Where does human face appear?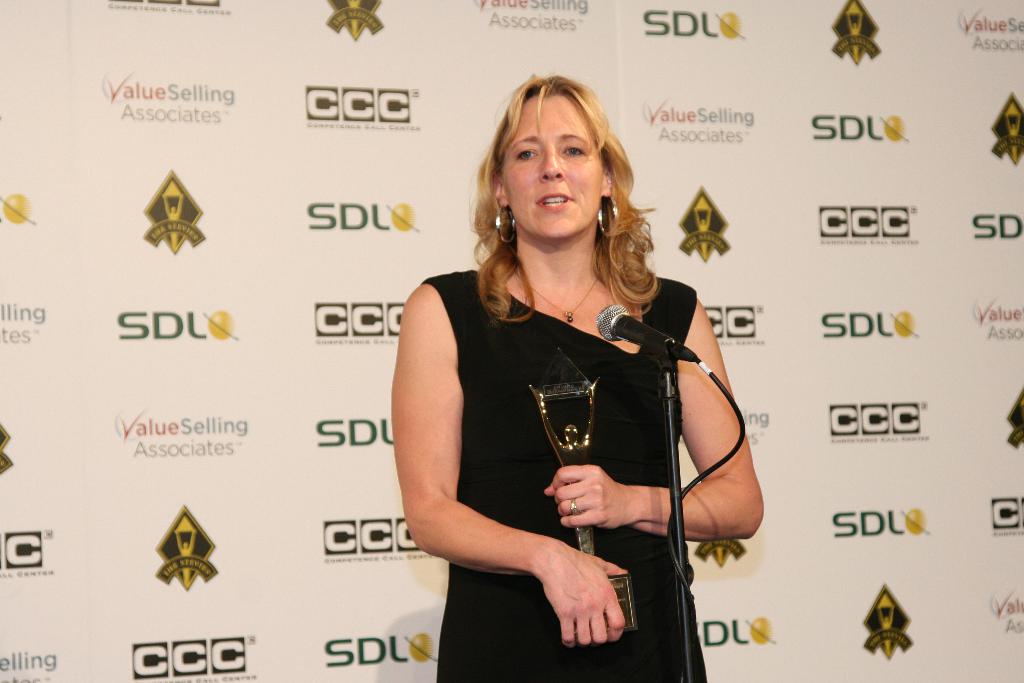
Appears at <region>497, 94, 602, 247</region>.
